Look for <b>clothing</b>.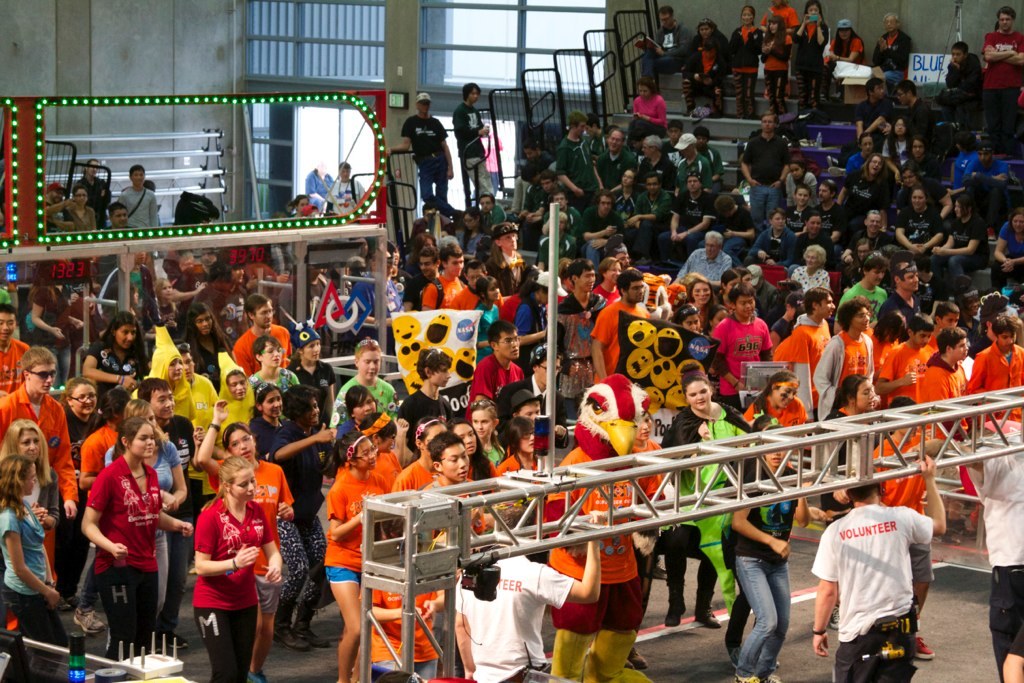
Found: <box>870,25,916,77</box>.
